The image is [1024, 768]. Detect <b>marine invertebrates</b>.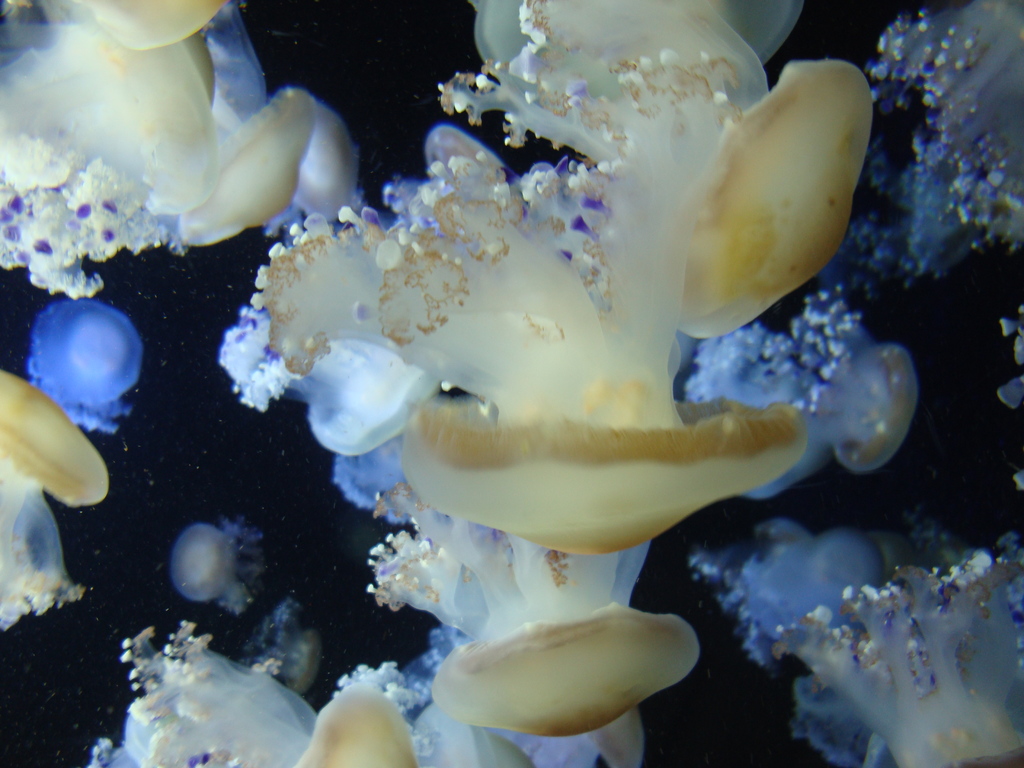
Detection: 23,288,156,455.
